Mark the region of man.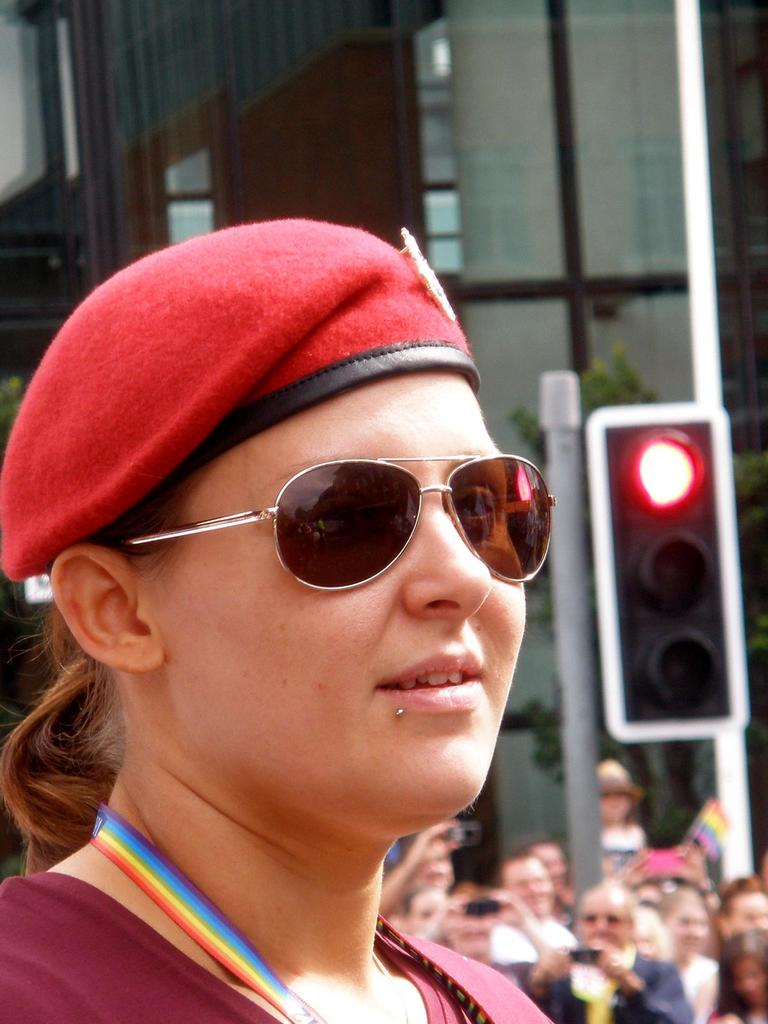
Region: region(504, 874, 693, 1023).
